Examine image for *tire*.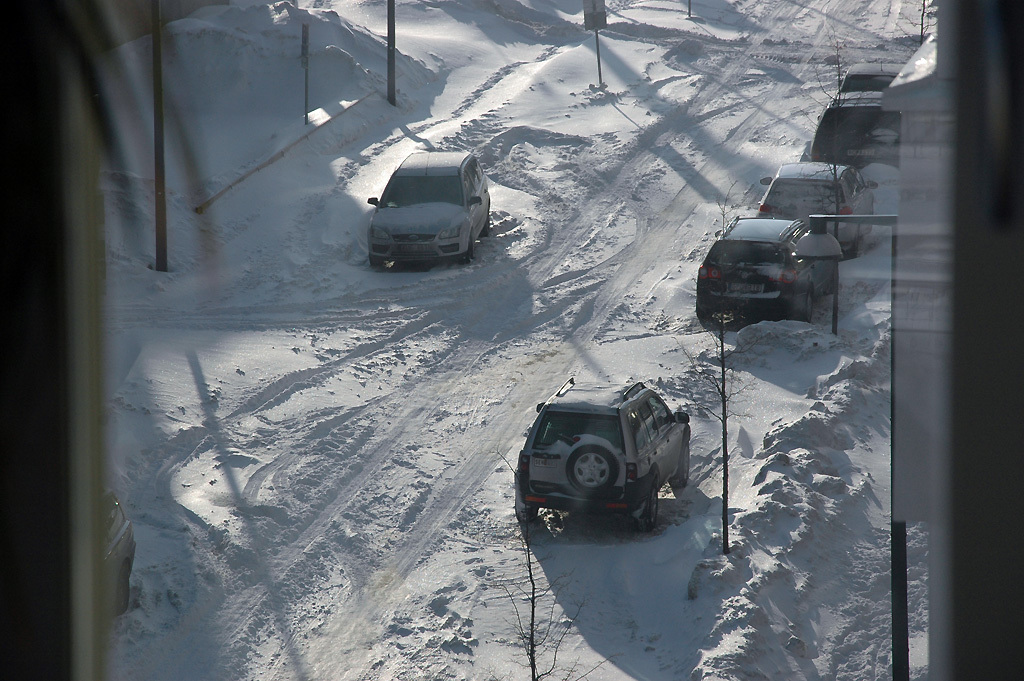
Examination result: region(483, 205, 493, 237).
